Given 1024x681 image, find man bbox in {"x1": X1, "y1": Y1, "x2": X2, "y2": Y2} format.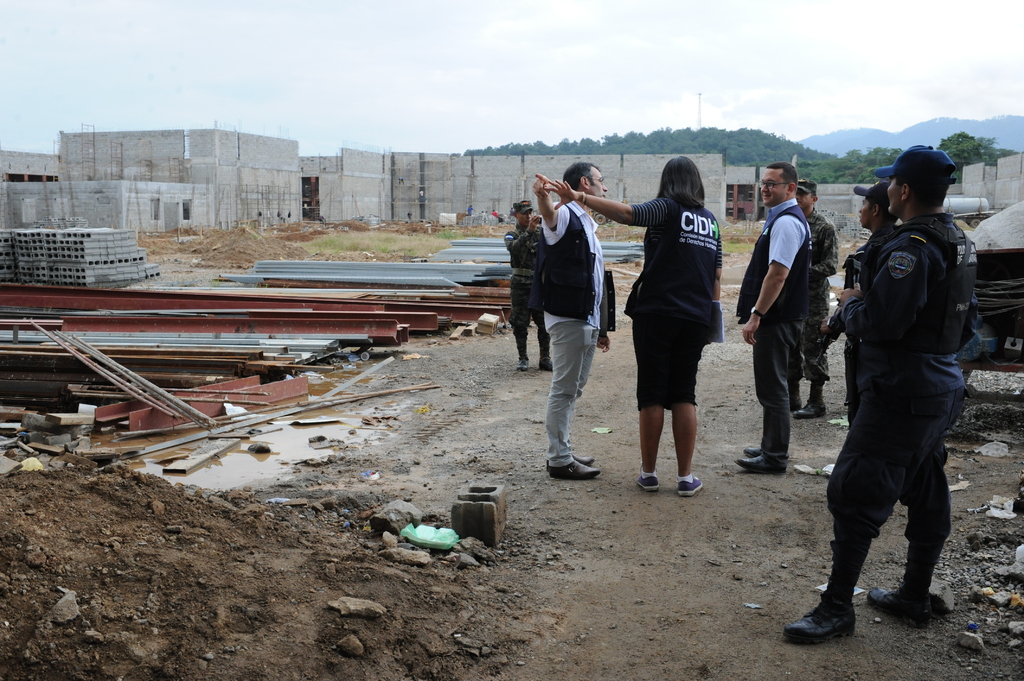
{"x1": 810, "y1": 146, "x2": 993, "y2": 647}.
